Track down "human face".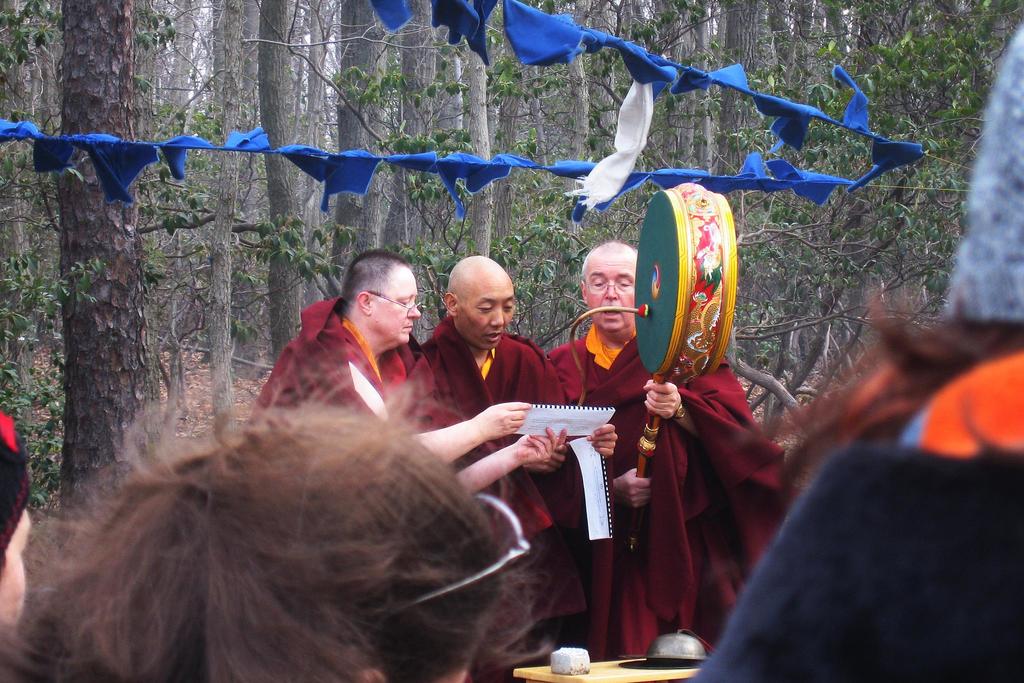
Tracked to pyautogui.locateOnScreen(587, 254, 641, 339).
